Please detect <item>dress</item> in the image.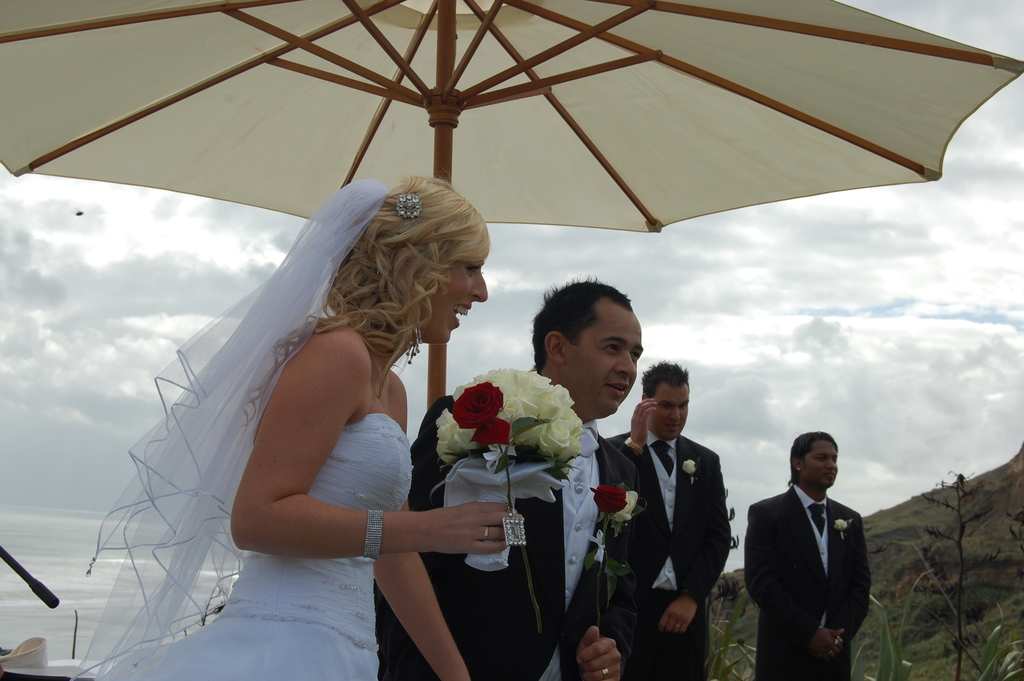
box(182, 272, 490, 621).
